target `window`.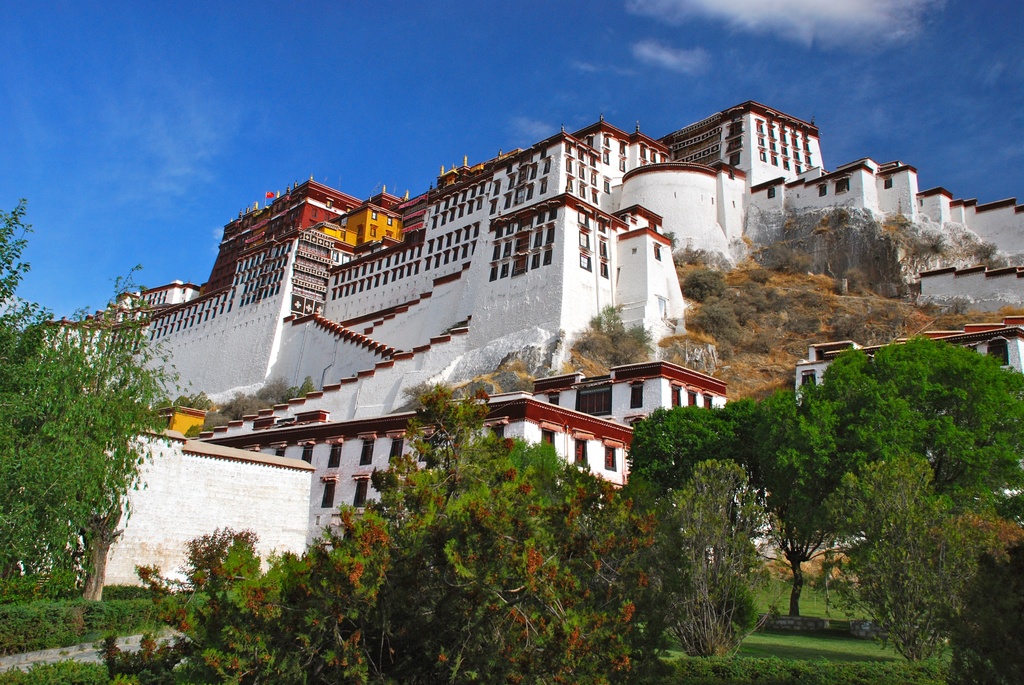
Target region: 799:366:820:387.
